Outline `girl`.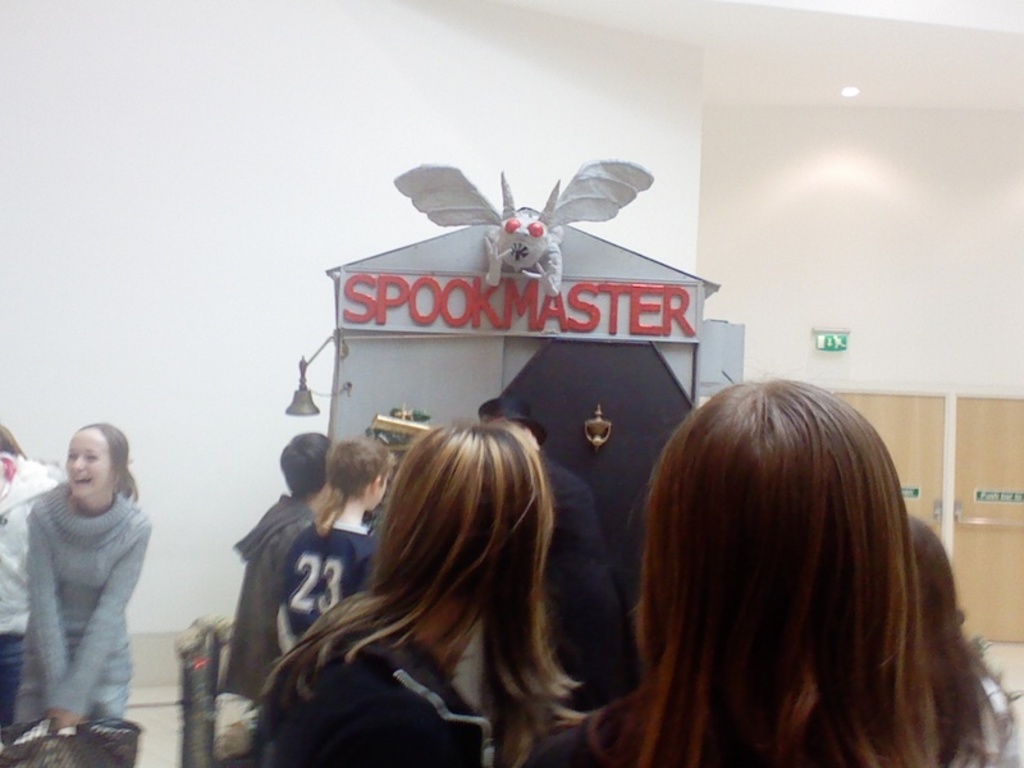
Outline: 518/379/929/764.
